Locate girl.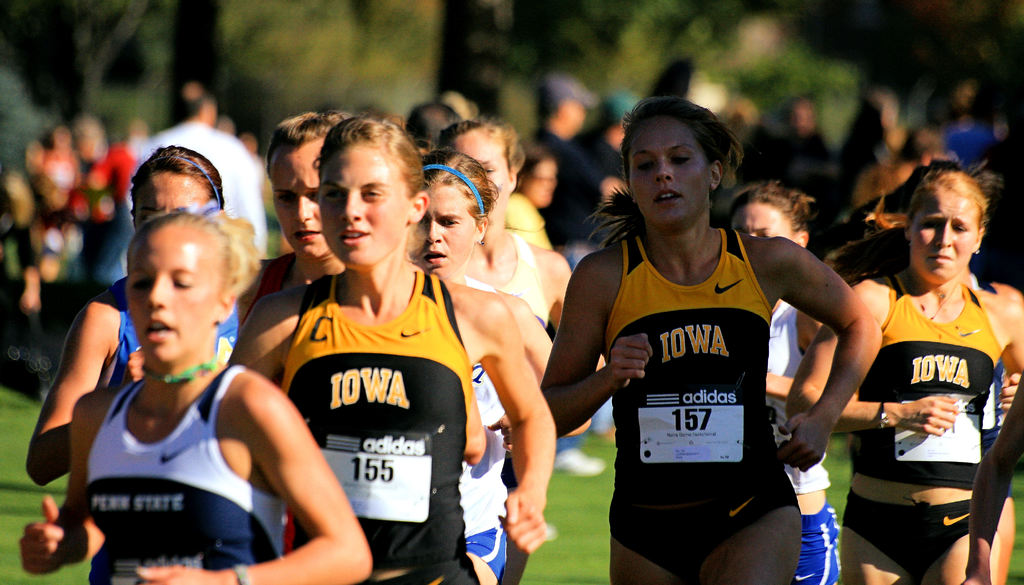
Bounding box: 19,94,1023,584.
